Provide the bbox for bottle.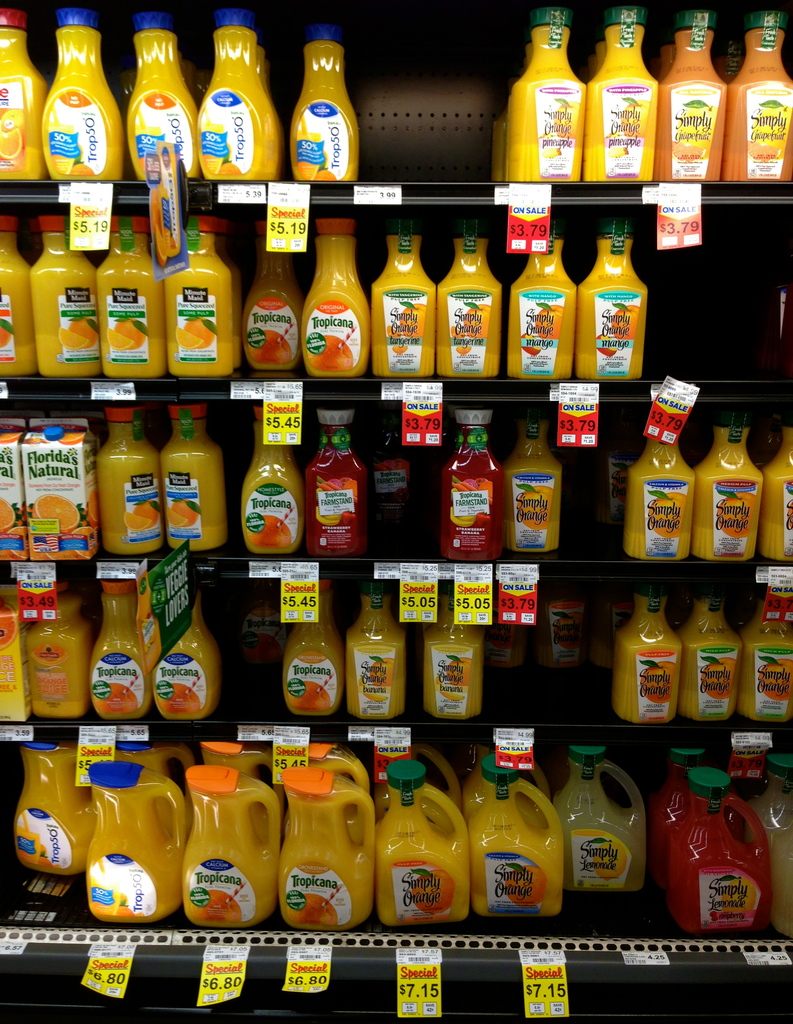
(left=371, top=217, right=437, bottom=378).
